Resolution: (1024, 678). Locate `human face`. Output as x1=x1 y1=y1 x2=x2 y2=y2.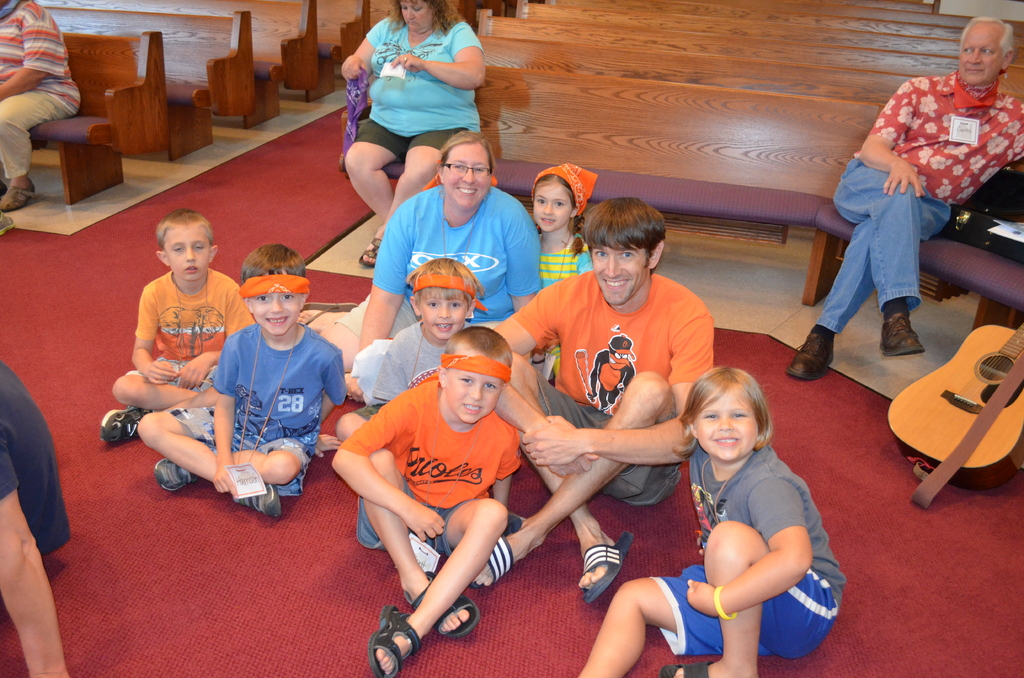
x1=421 y1=291 x2=467 y2=340.
